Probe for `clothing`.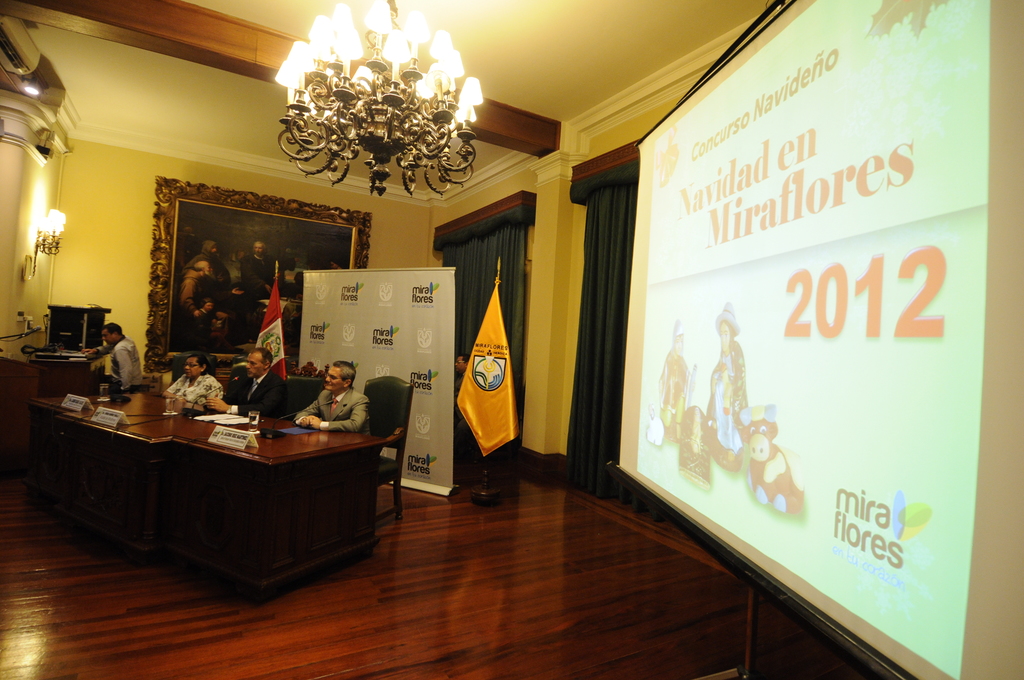
Probe result: [216, 369, 288, 435].
